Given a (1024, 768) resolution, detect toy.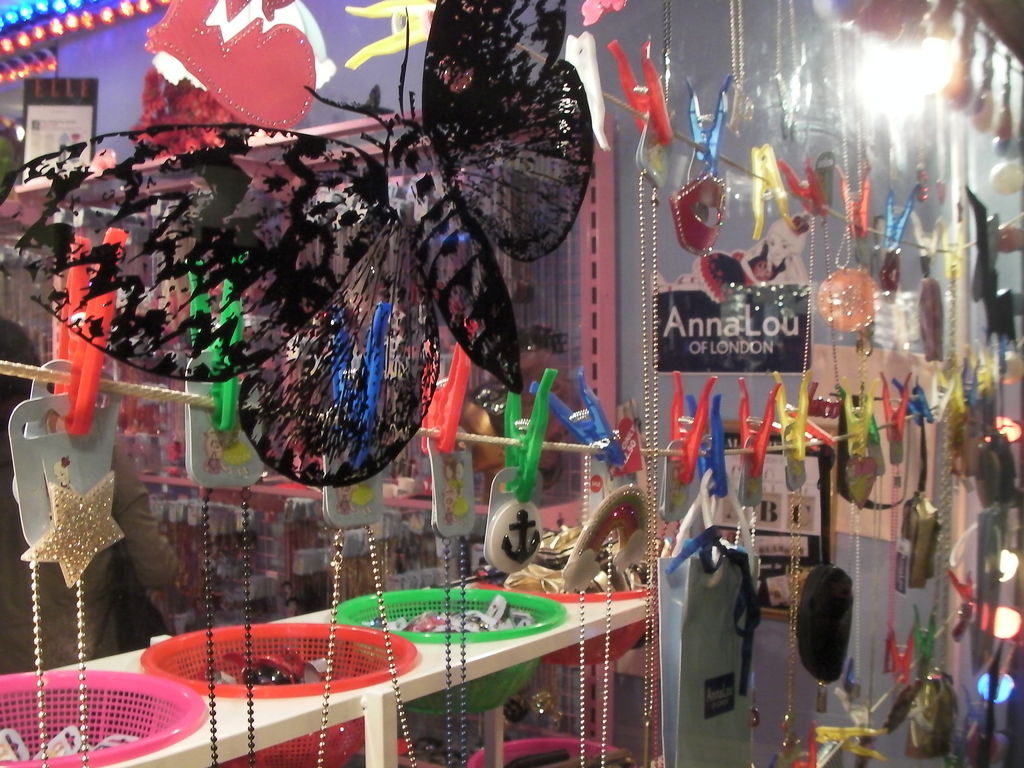
rect(201, 644, 362, 696).
